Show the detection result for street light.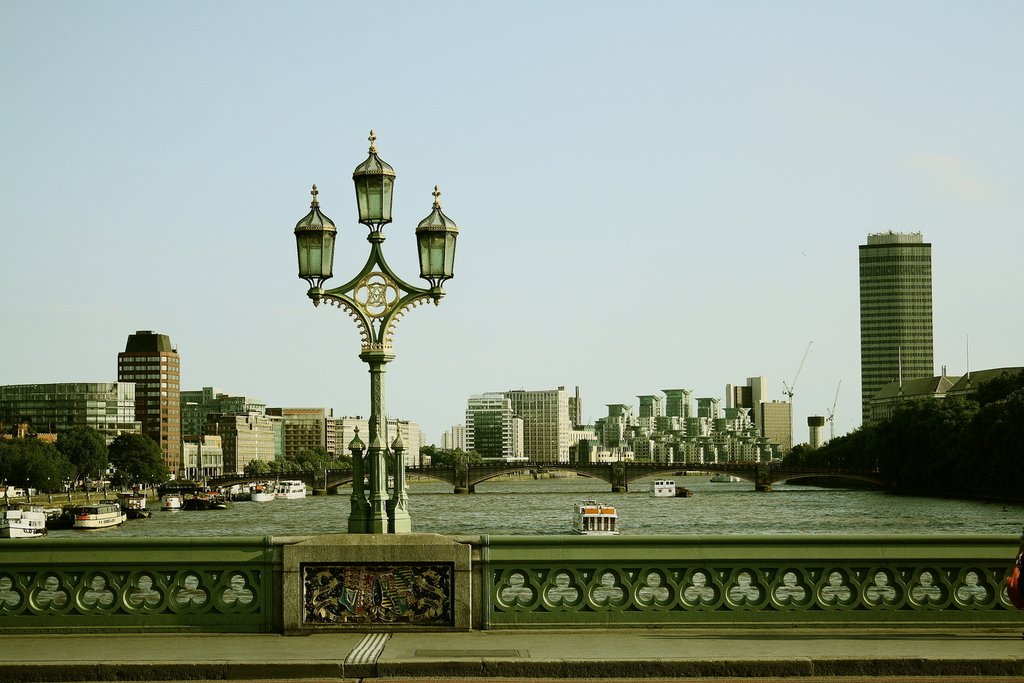
(x1=319, y1=158, x2=460, y2=505).
